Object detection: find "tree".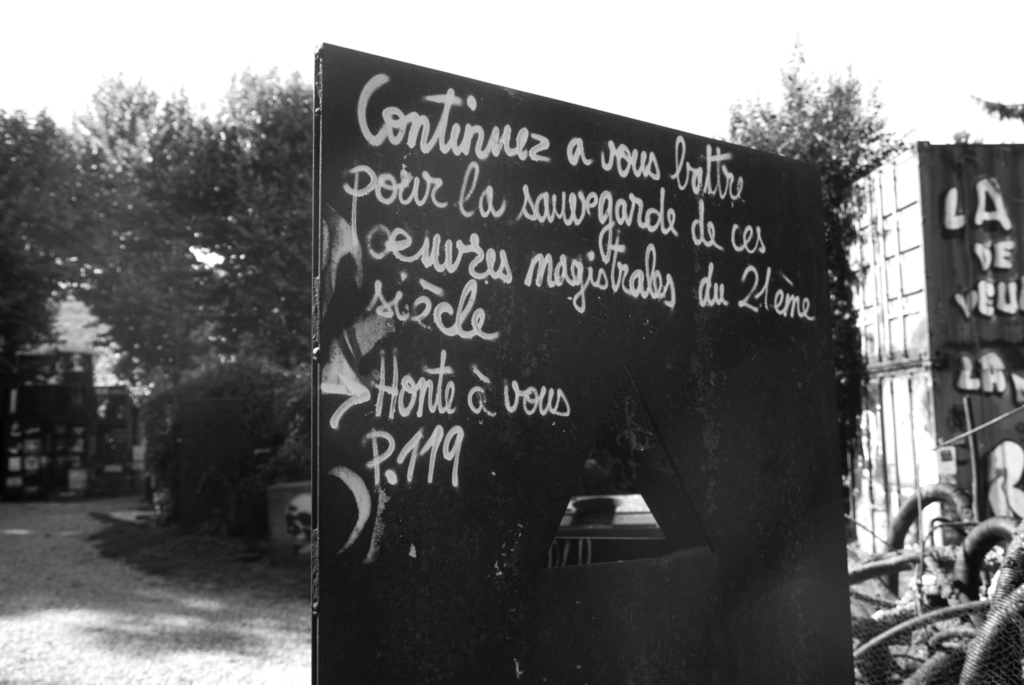
{"x1": 707, "y1": 50, "x2": 909, "y2": 441}.
